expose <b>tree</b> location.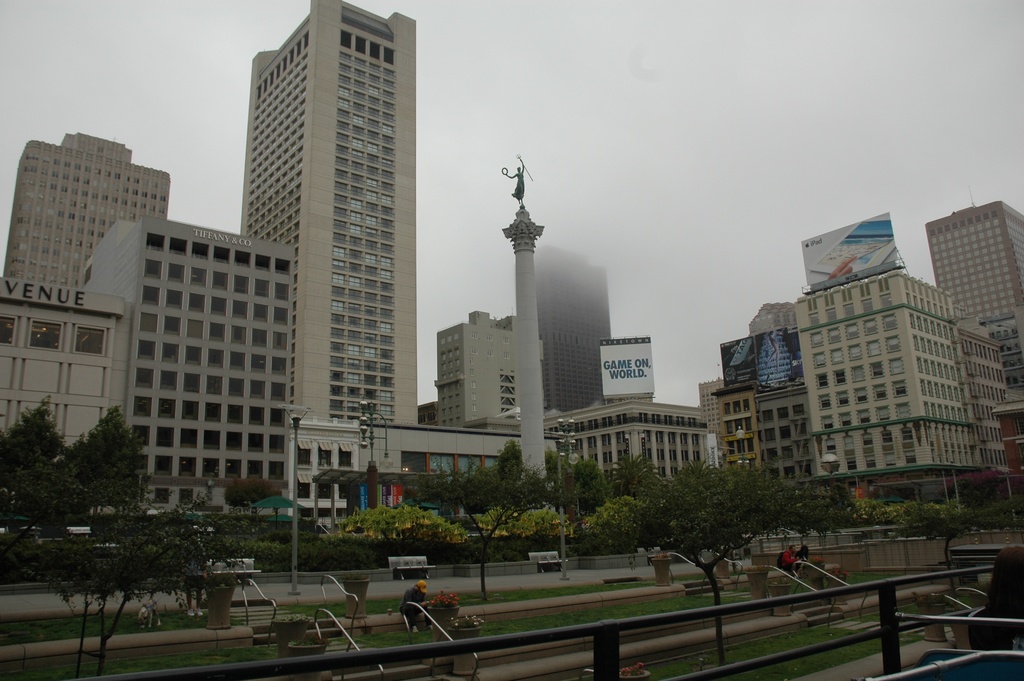
Exposed at left=0, top=397, right=68, bottom=555.
